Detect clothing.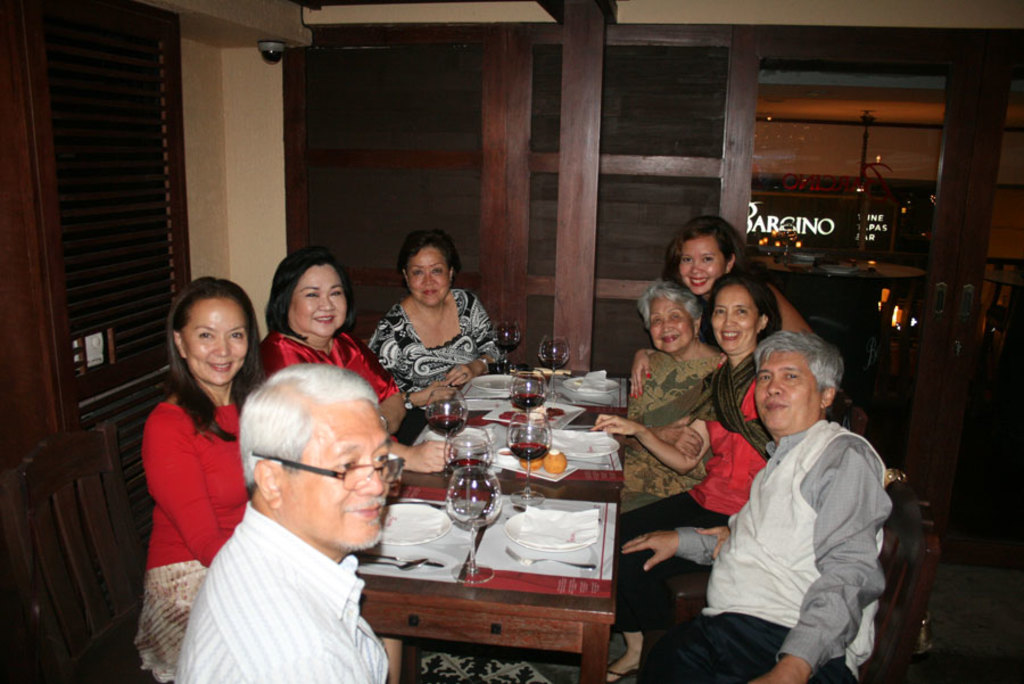
Detected at Rect(137, 397, 257, 675).
